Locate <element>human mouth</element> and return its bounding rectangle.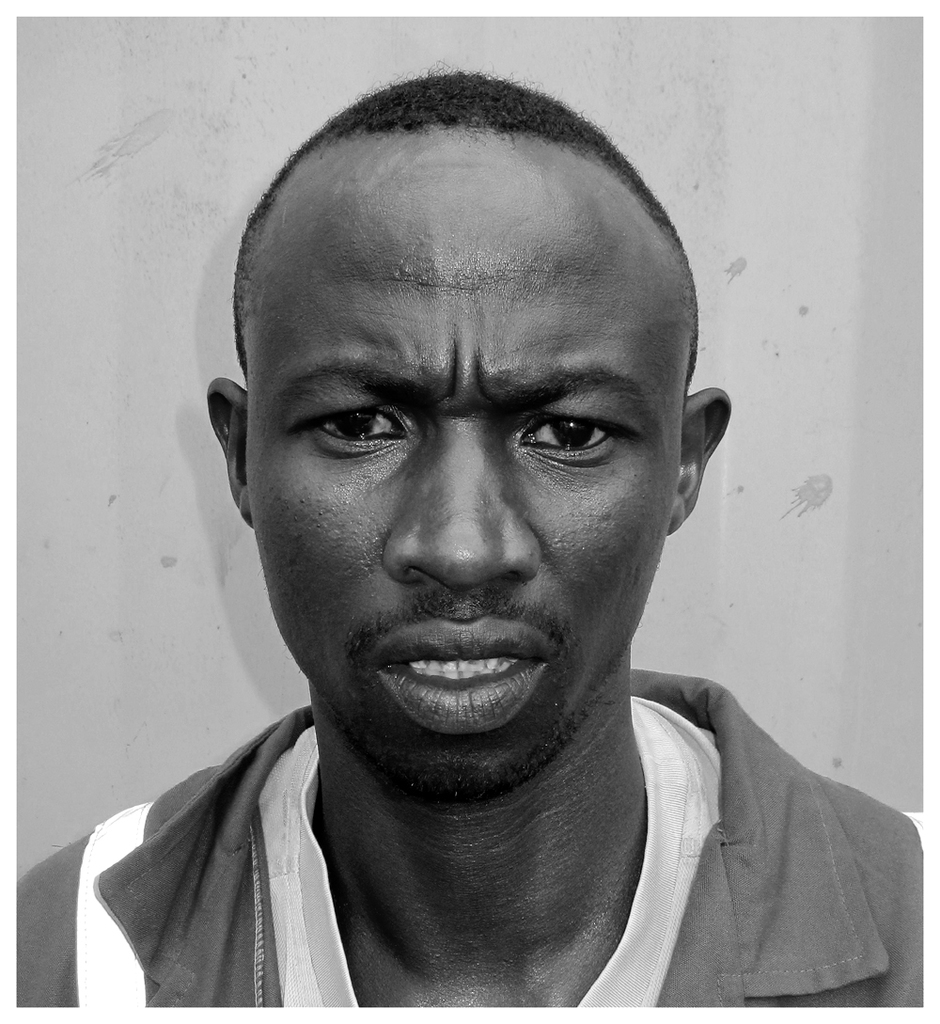
pyautogui.locateOnScreen(357, 605, 550, 745).
